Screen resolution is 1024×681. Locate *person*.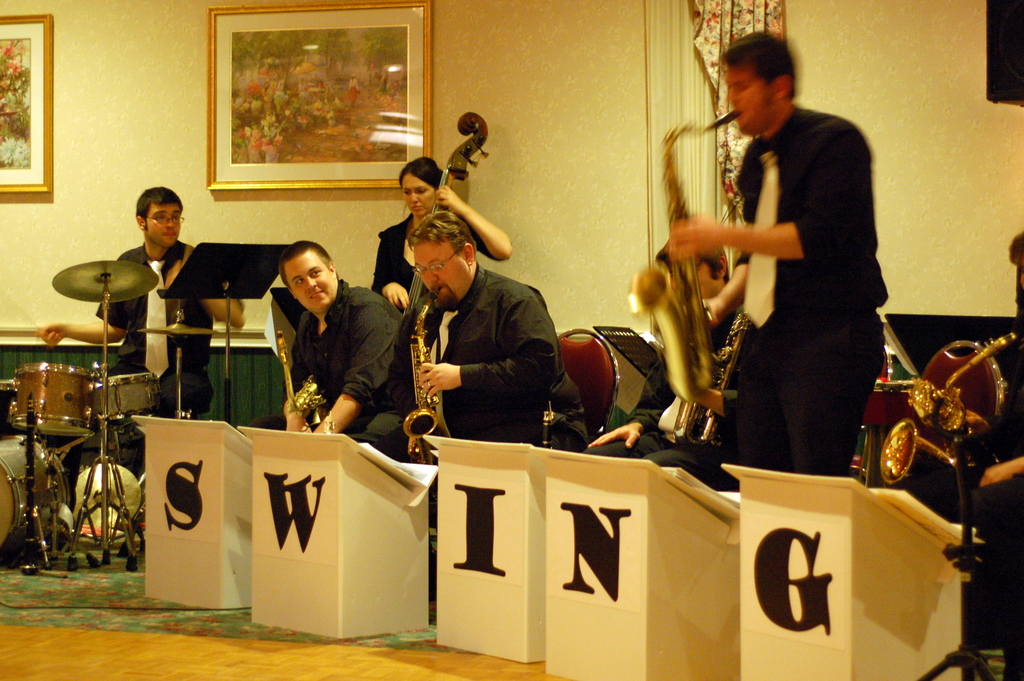
[905,228,1023,680].
